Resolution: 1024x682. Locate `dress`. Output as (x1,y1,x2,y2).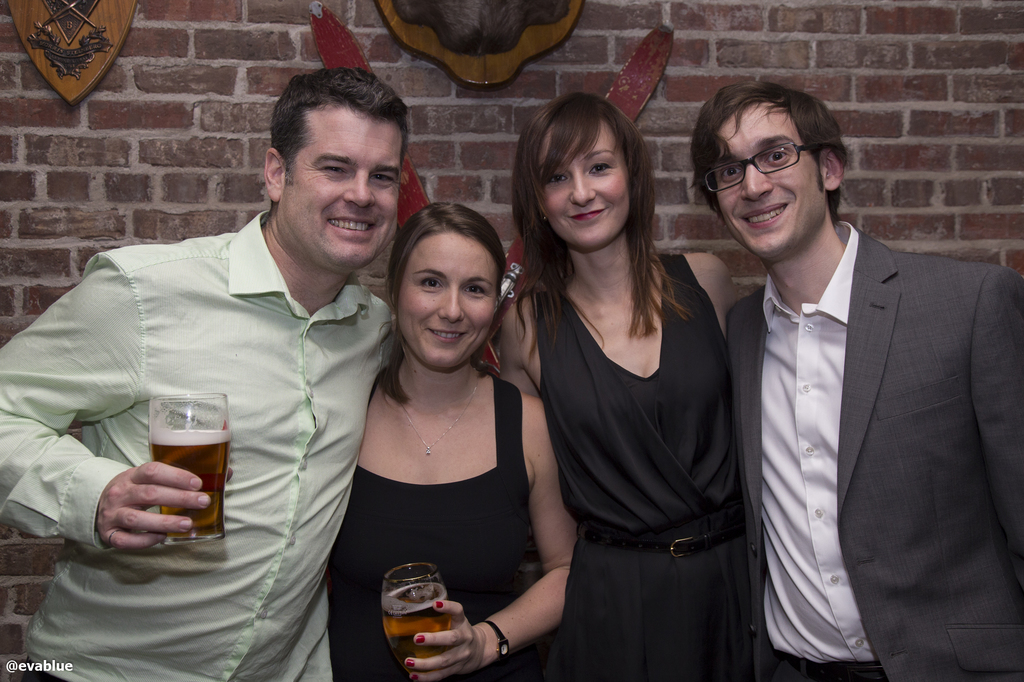
(326,374,530,681).
